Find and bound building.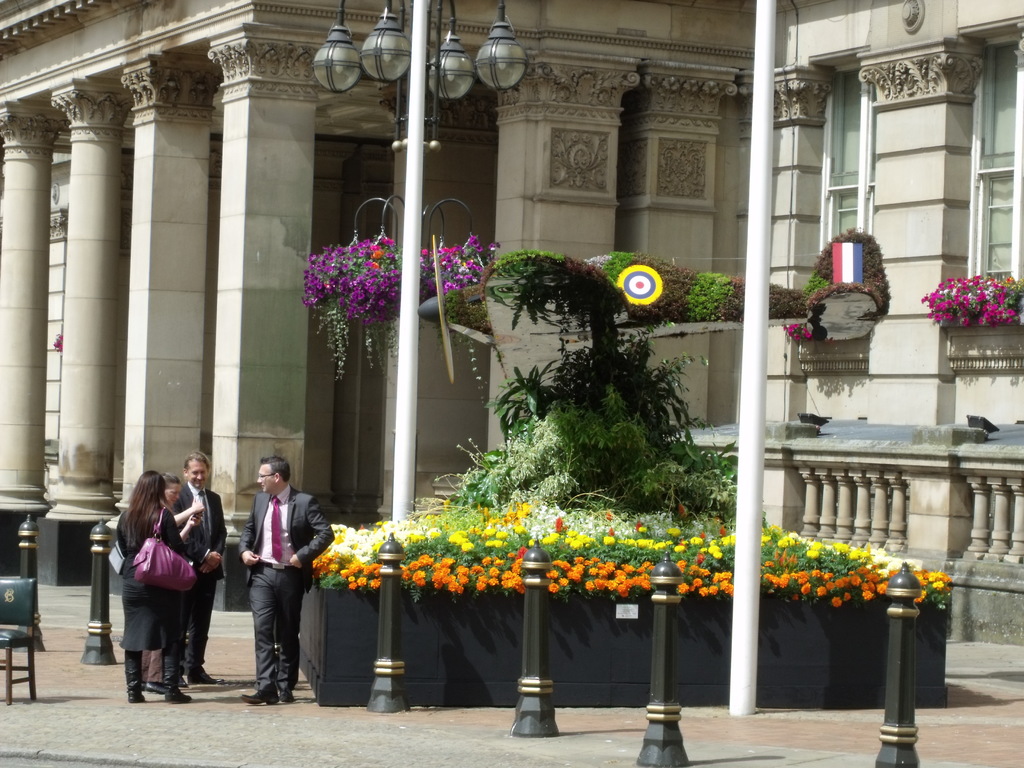
Bound: region(0, 0, 1023, 646).
